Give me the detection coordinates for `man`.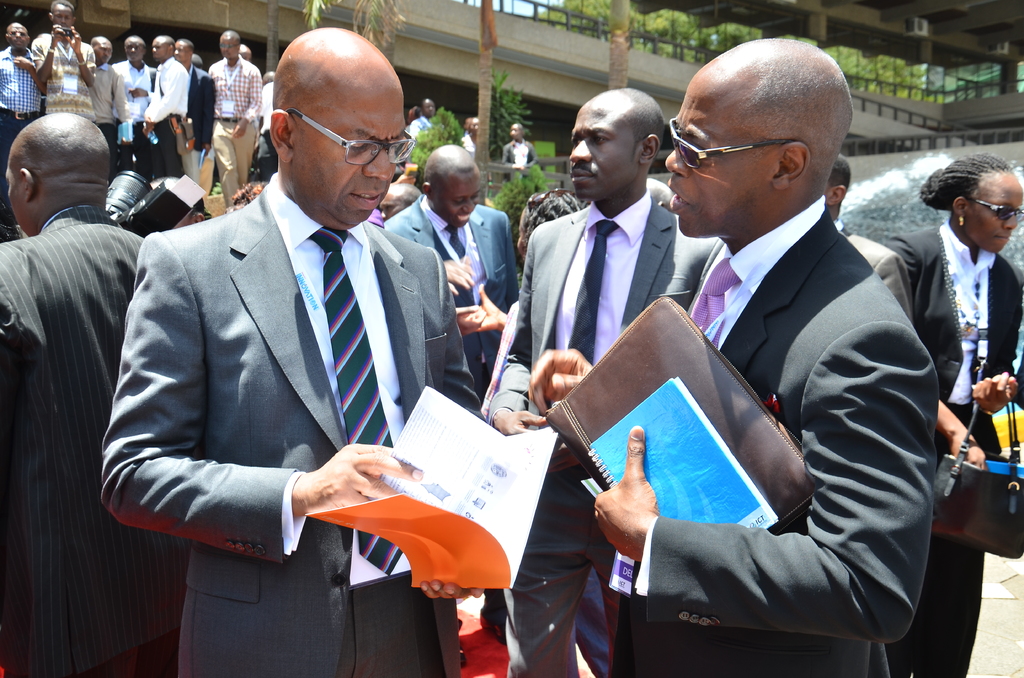
region(237, 40, 252, 61).
